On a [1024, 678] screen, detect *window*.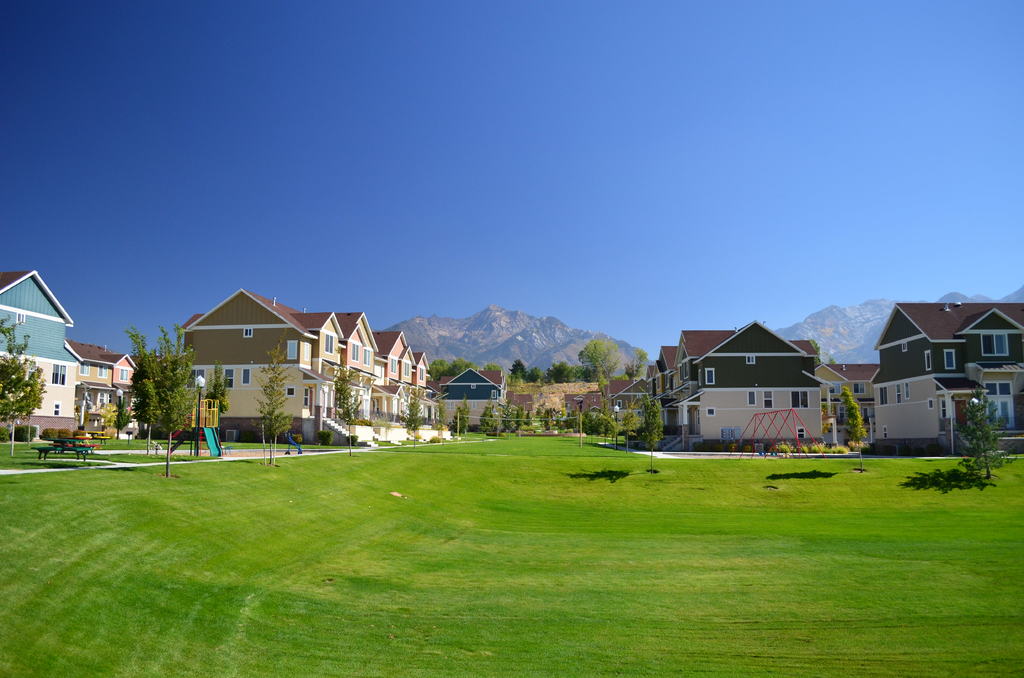
locate(97, 365, 111, 380).
